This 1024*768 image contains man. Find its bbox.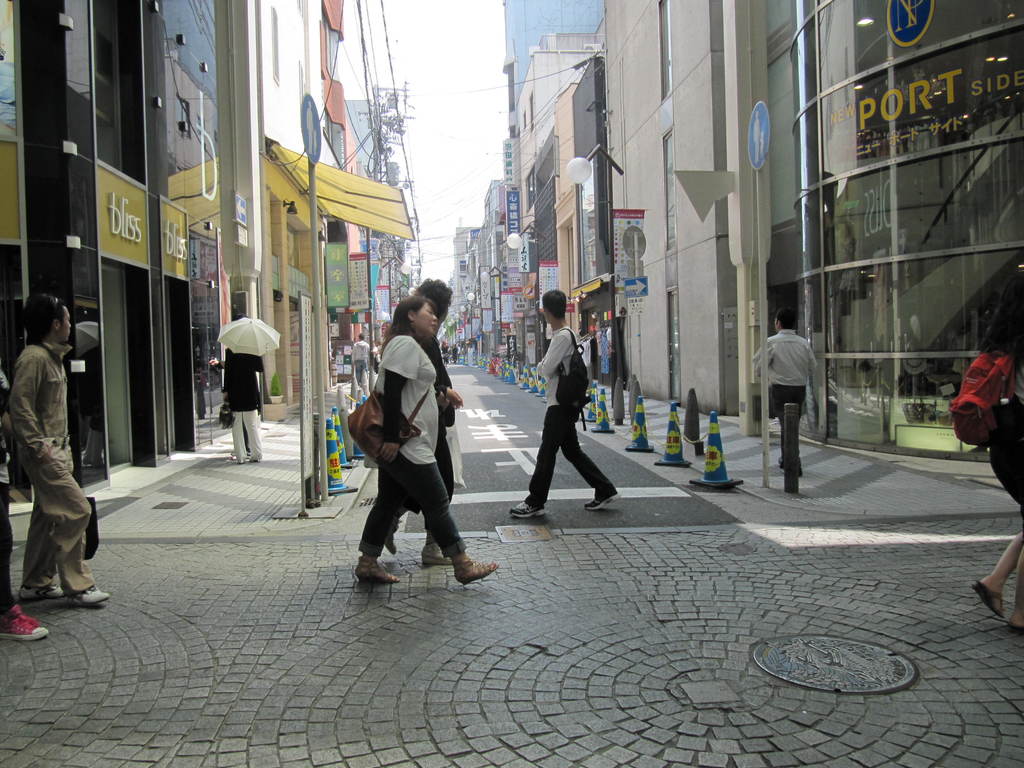
select_region(509, 289, 624, 518).
